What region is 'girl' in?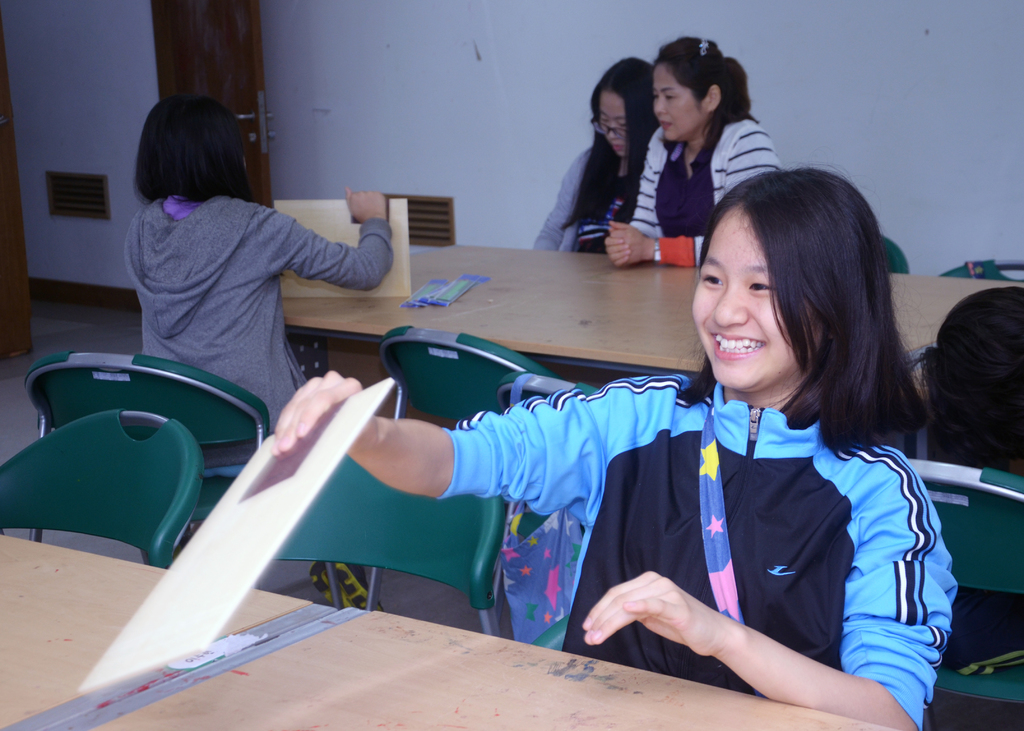
268, 163, 961, 730.
